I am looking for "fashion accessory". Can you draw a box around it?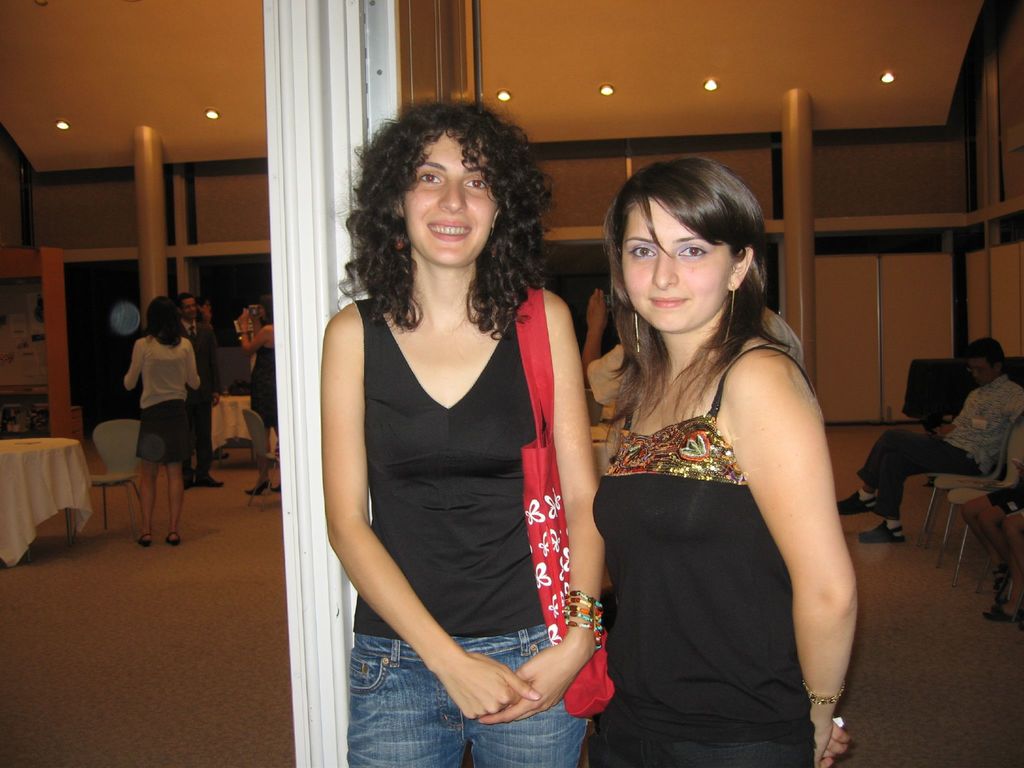
Sure, the bounding box is bbox=(509, 280, 614, 716).
